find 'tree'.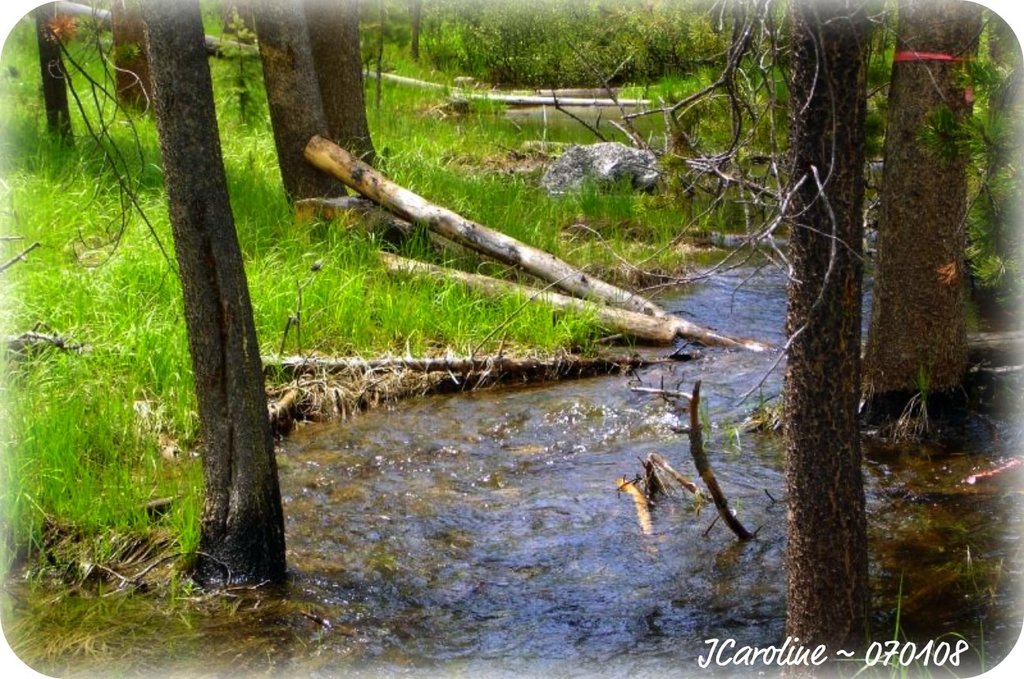
(left=853, top=0, right=998, bottom=444).
